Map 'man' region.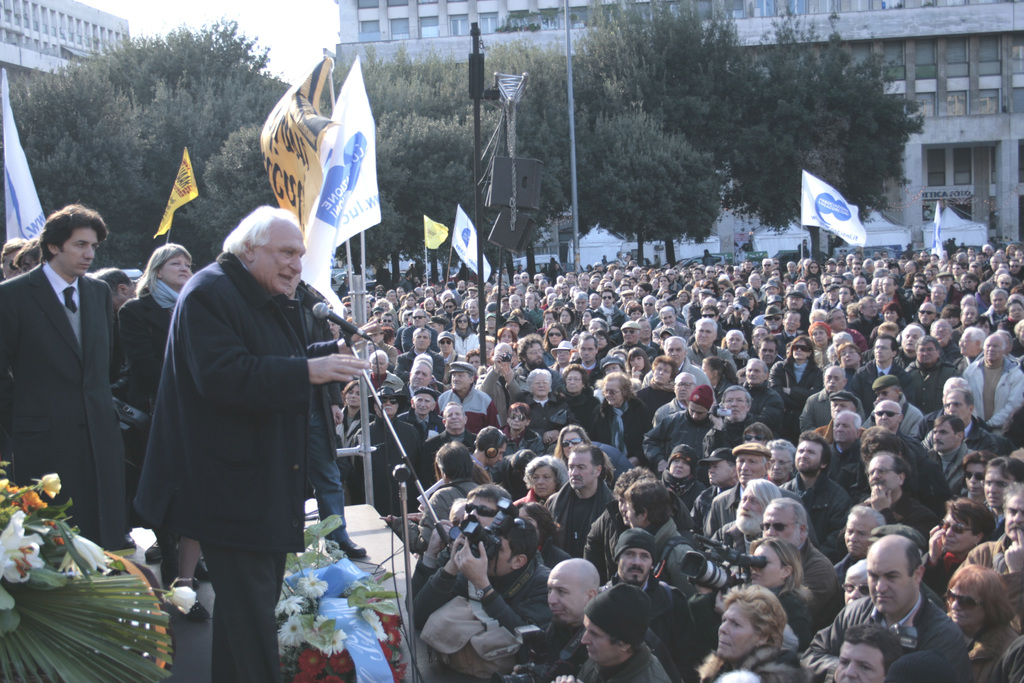
Mapped to select_region(705, 267, 716, 280).
